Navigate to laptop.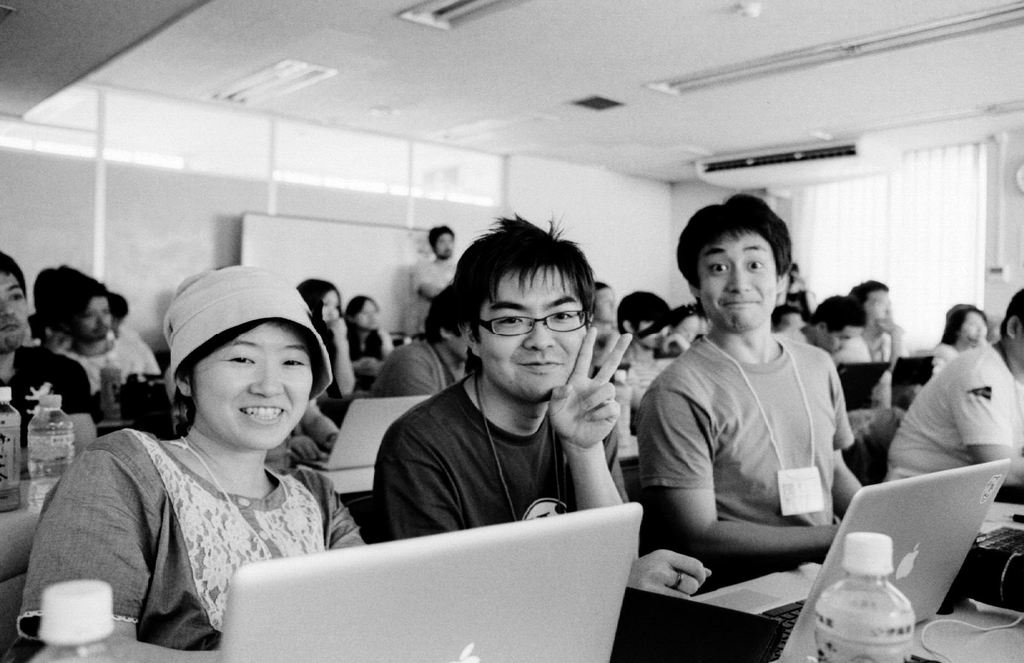
Navigation target: region(689, 461, 1016, 662).
